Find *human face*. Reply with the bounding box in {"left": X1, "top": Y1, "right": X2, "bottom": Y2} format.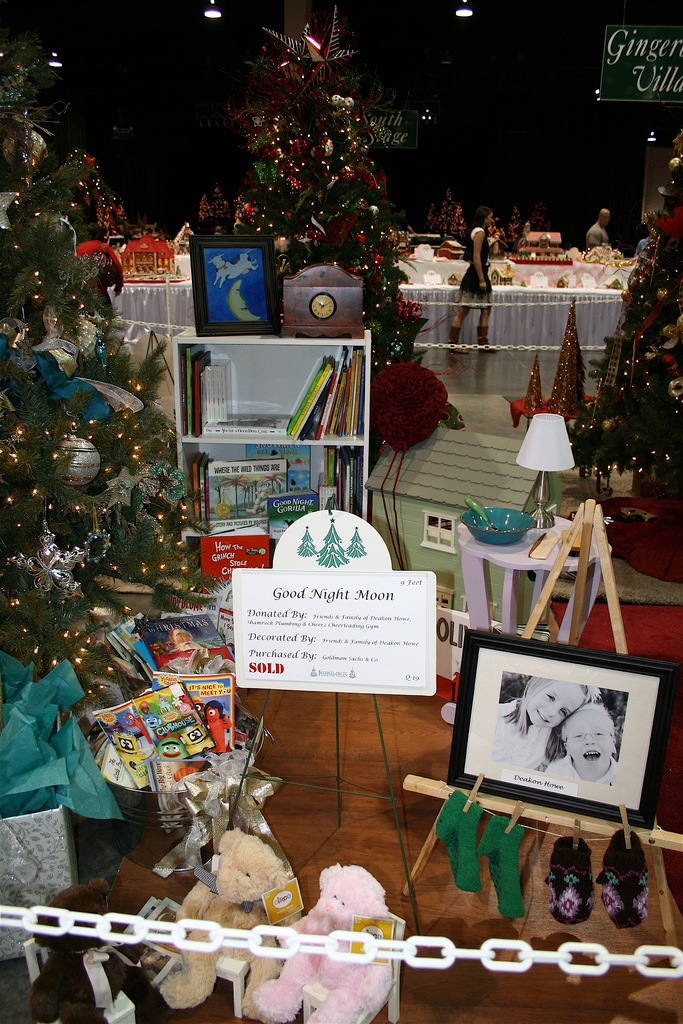
{"left": 525, "top": 671, "right": 583, "bottom": 739}.
